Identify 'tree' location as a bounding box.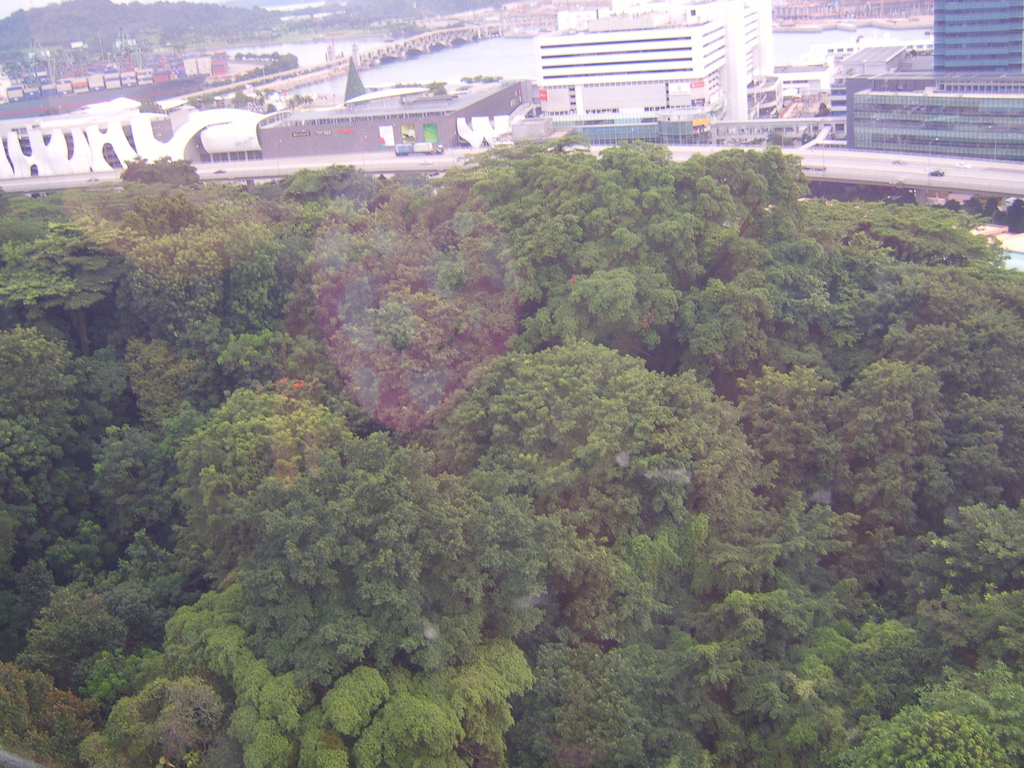
1, 140, 1020, 763.
